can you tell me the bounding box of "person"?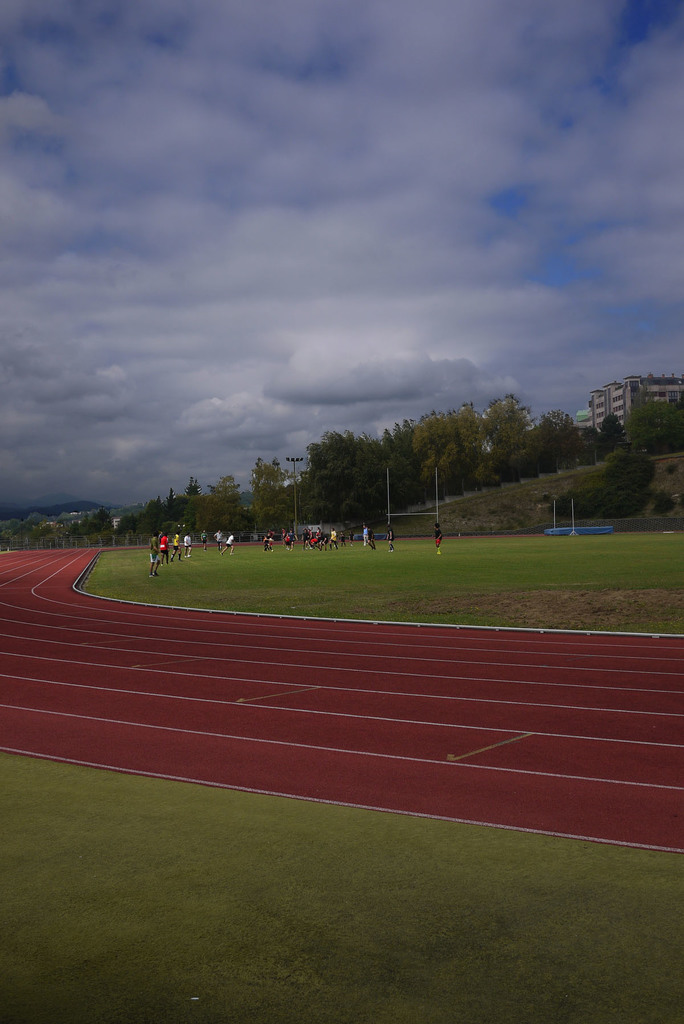
bbox=[218, 534, 232, 555].
